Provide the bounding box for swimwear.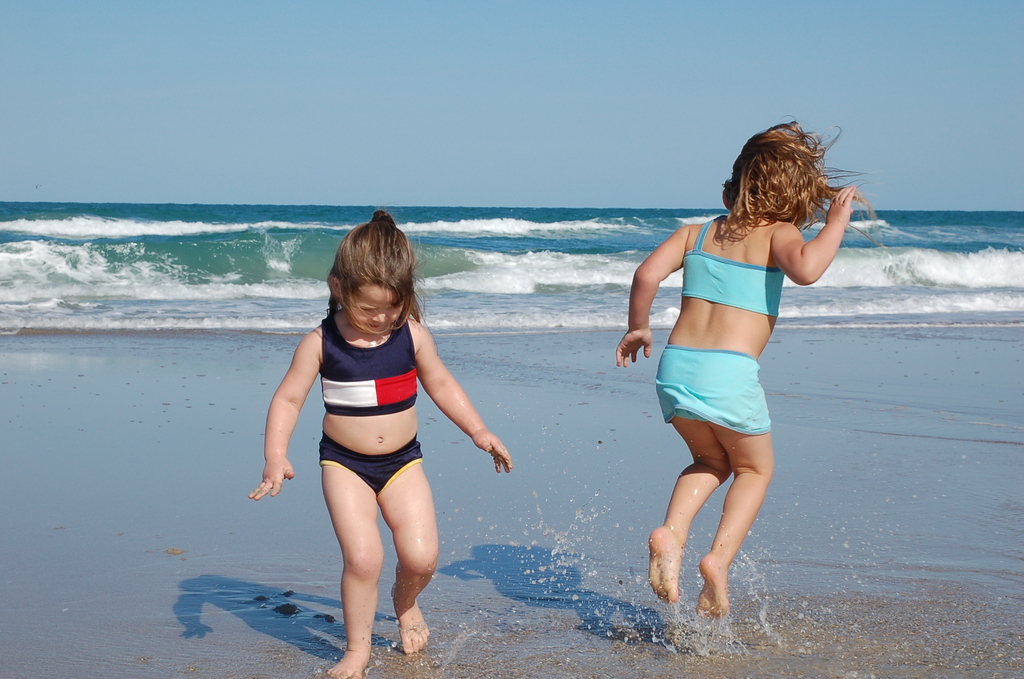
(x1=319, y1=308, x2=421, y2=411).
